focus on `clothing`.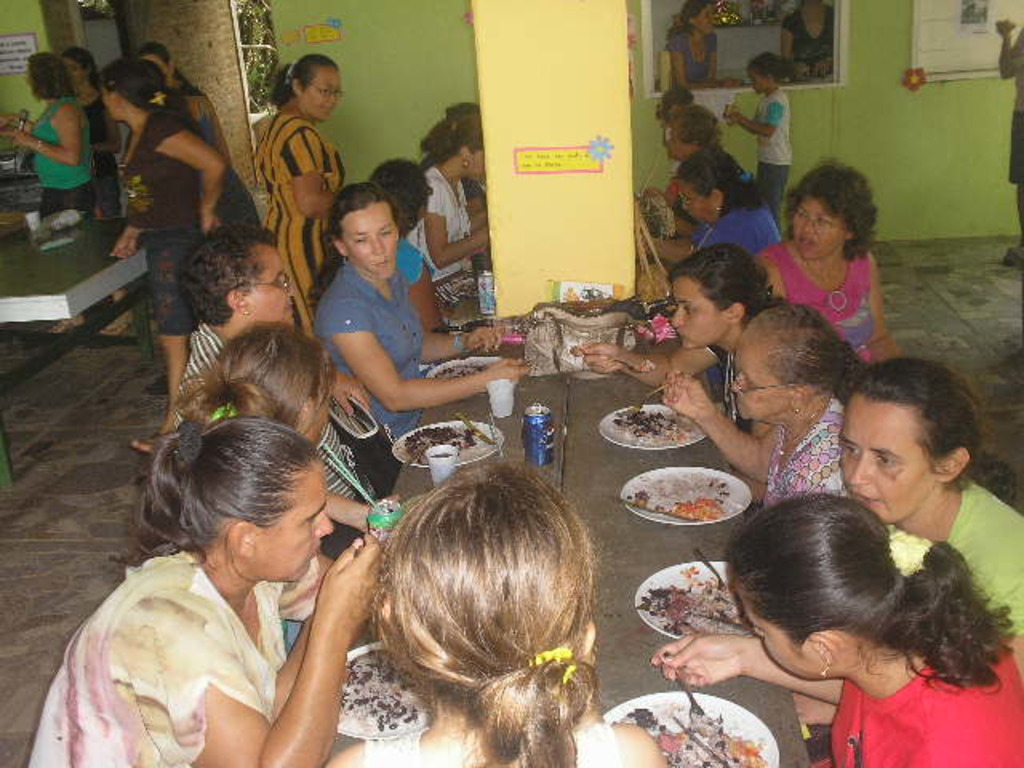
Focused at detection(882, 477, 1022, 640).
